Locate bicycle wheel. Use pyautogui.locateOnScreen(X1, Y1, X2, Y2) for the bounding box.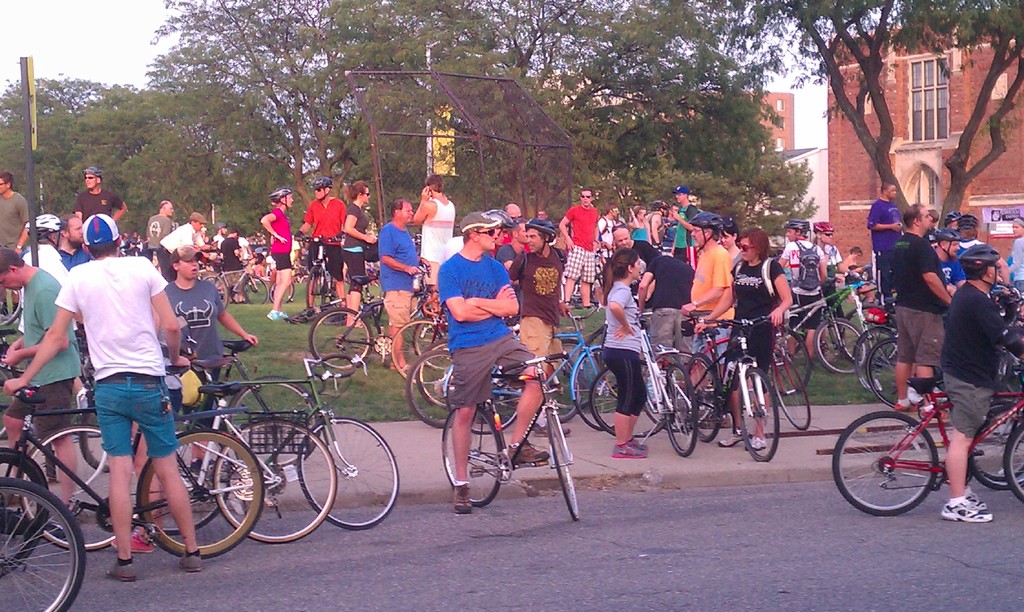
pyautogui.locateOnScreen(212, 421, 337, 542).
